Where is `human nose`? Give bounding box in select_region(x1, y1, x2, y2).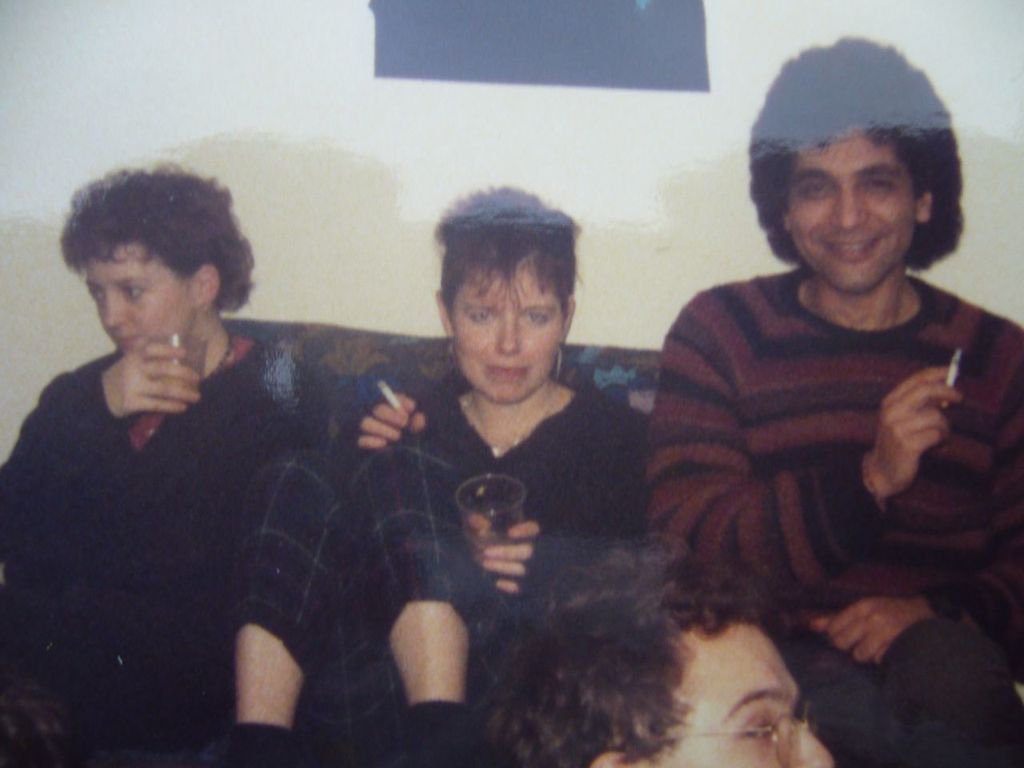
select_region(794, 715, 839, 767).
